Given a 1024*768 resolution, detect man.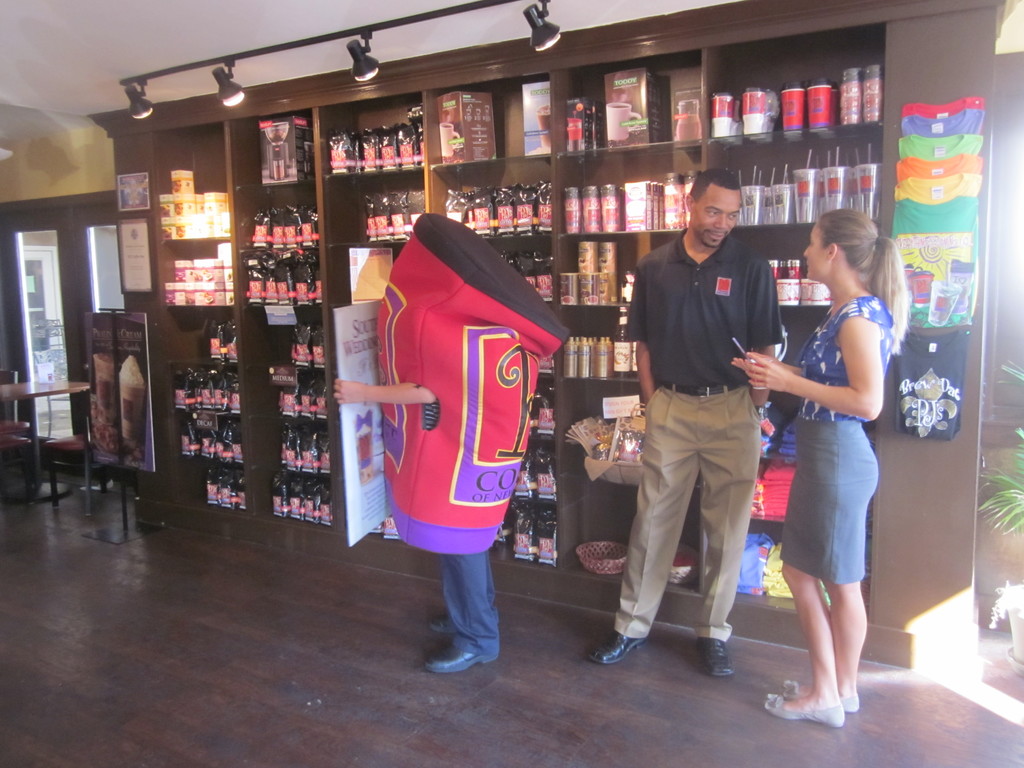
(x1=586, y1=168, x2=783, y2=677).
